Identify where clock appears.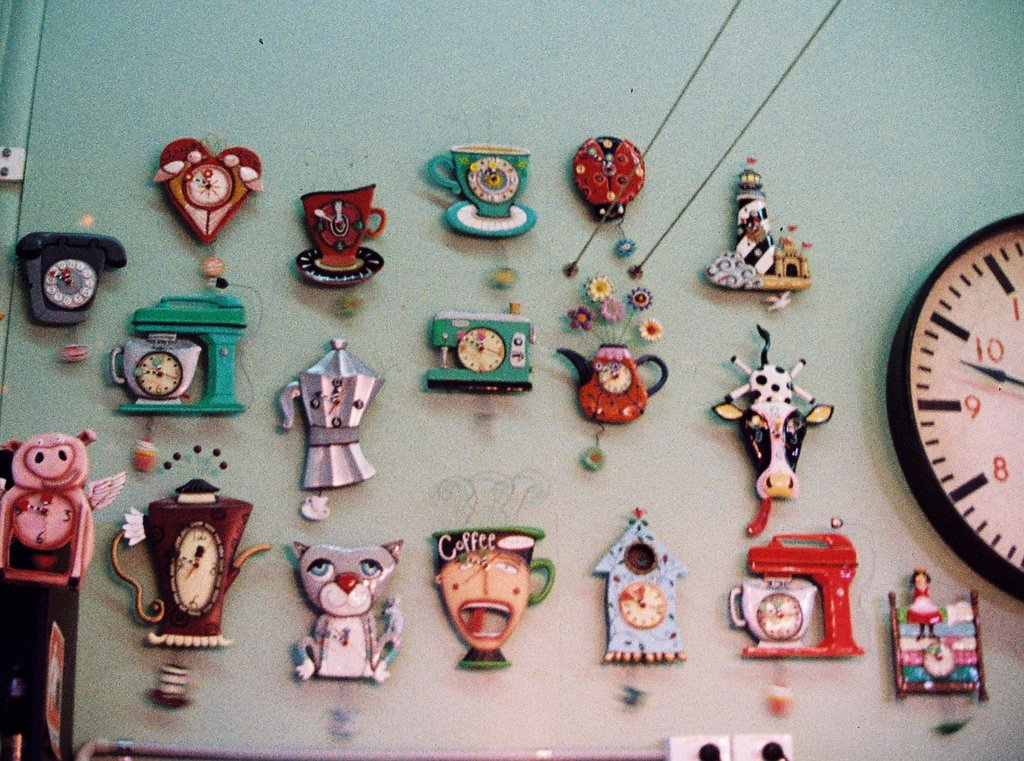
Appears at 295,543,405,678.
